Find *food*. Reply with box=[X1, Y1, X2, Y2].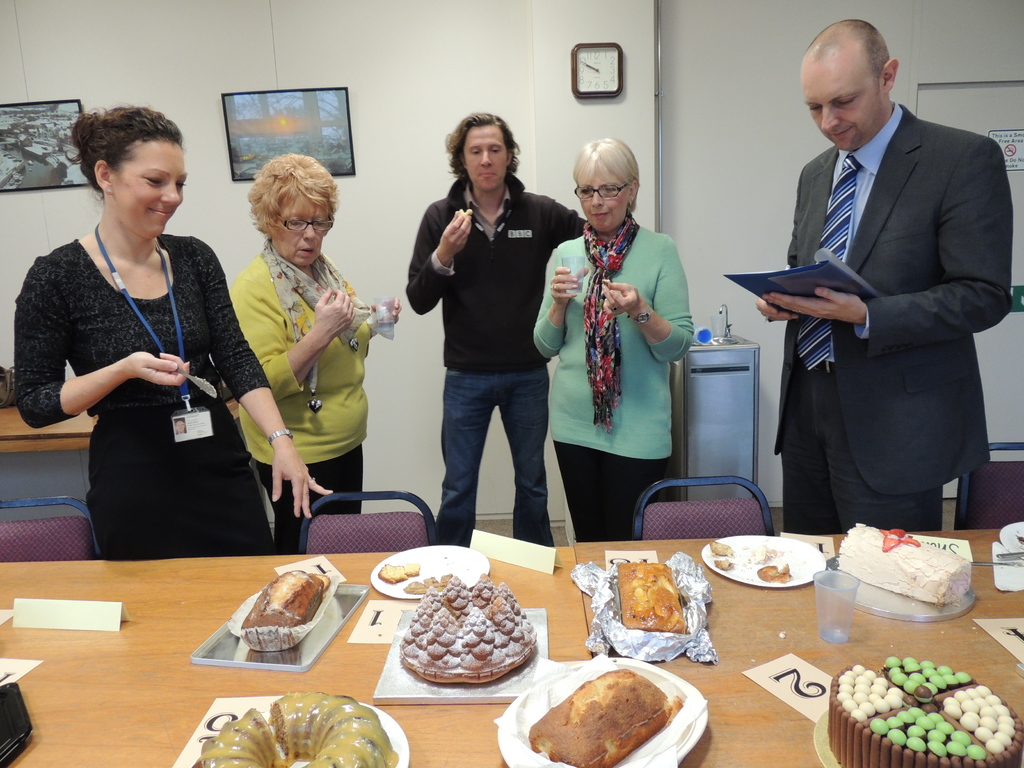
box=[756, 543, 792, 561].
